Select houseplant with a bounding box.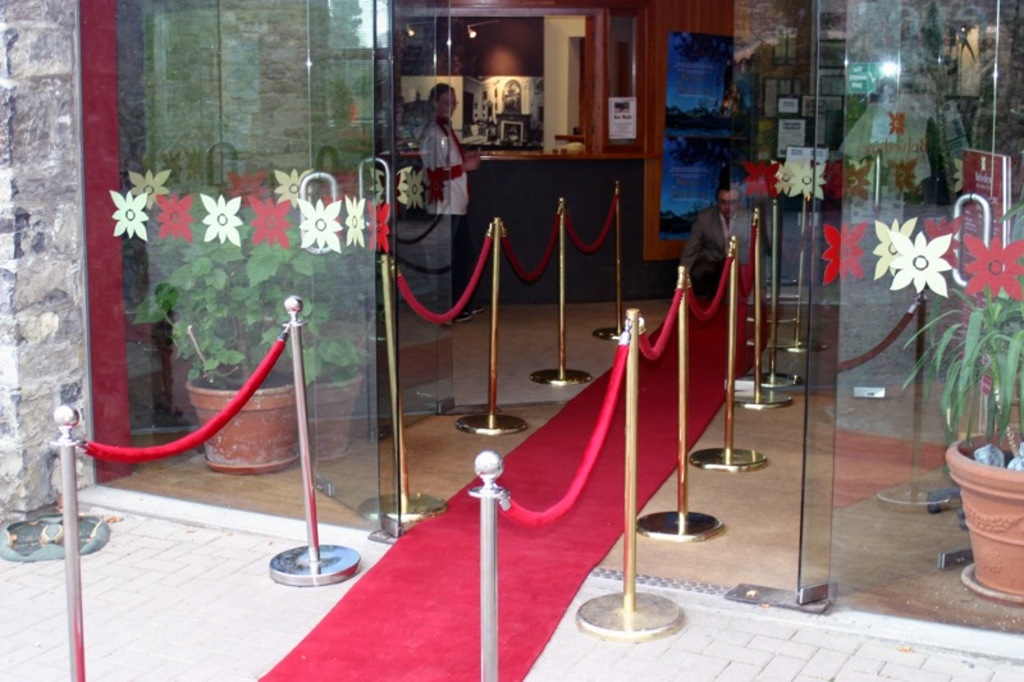
{"x1": 899, "y1": 271, "x2": 1023, "y2": 600}.
